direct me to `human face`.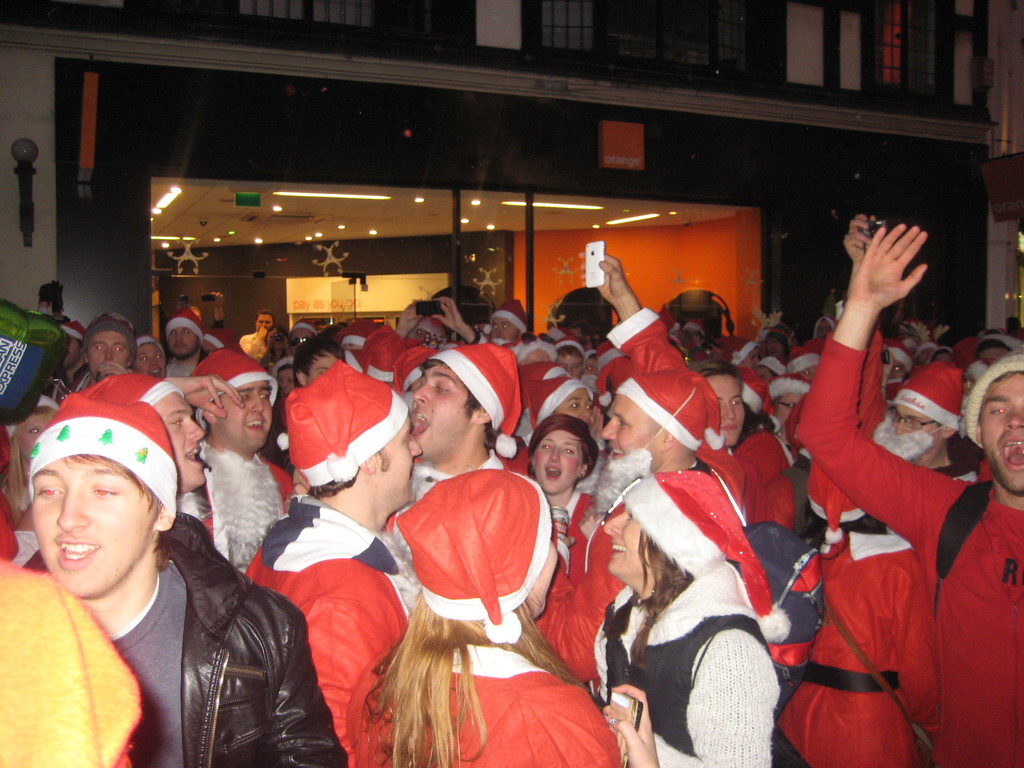
Direction: select_region(137, 343, 162, 379).
